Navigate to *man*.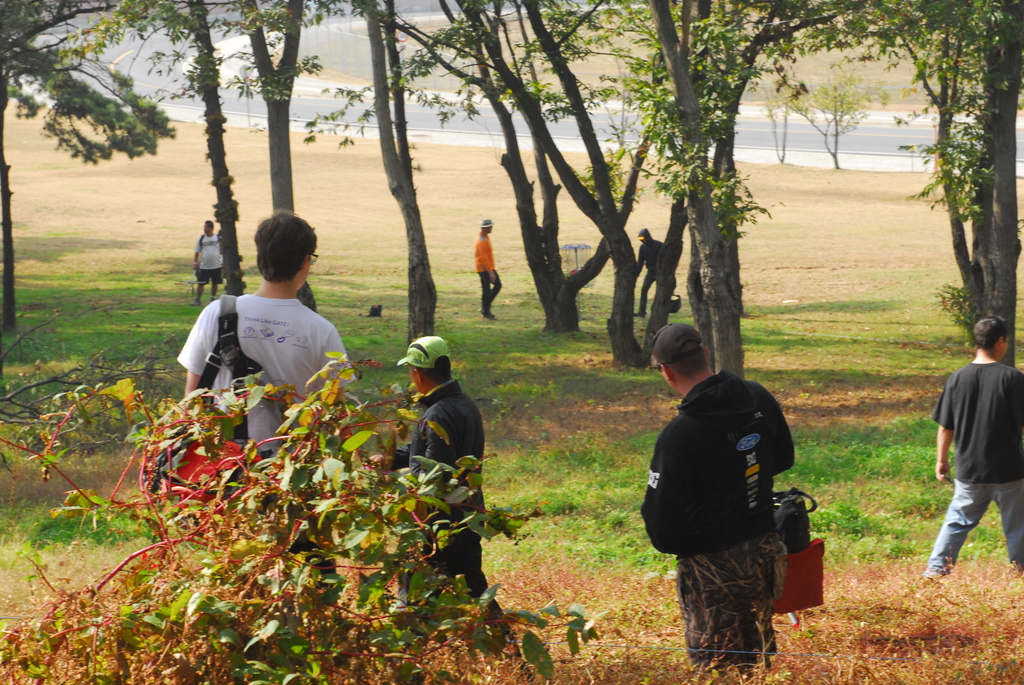
Navigation target: <region>477, 222, 502, 311</region>.
